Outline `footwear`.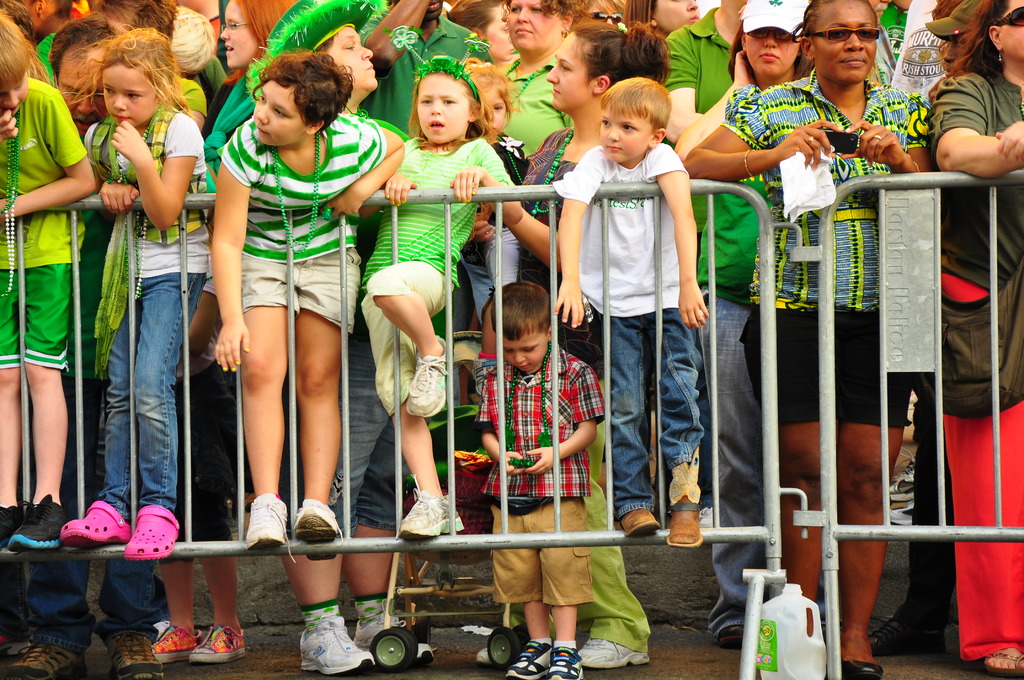
Outline: {"left": 618, "top": 508, "right": 662, "bottom": 536}.
